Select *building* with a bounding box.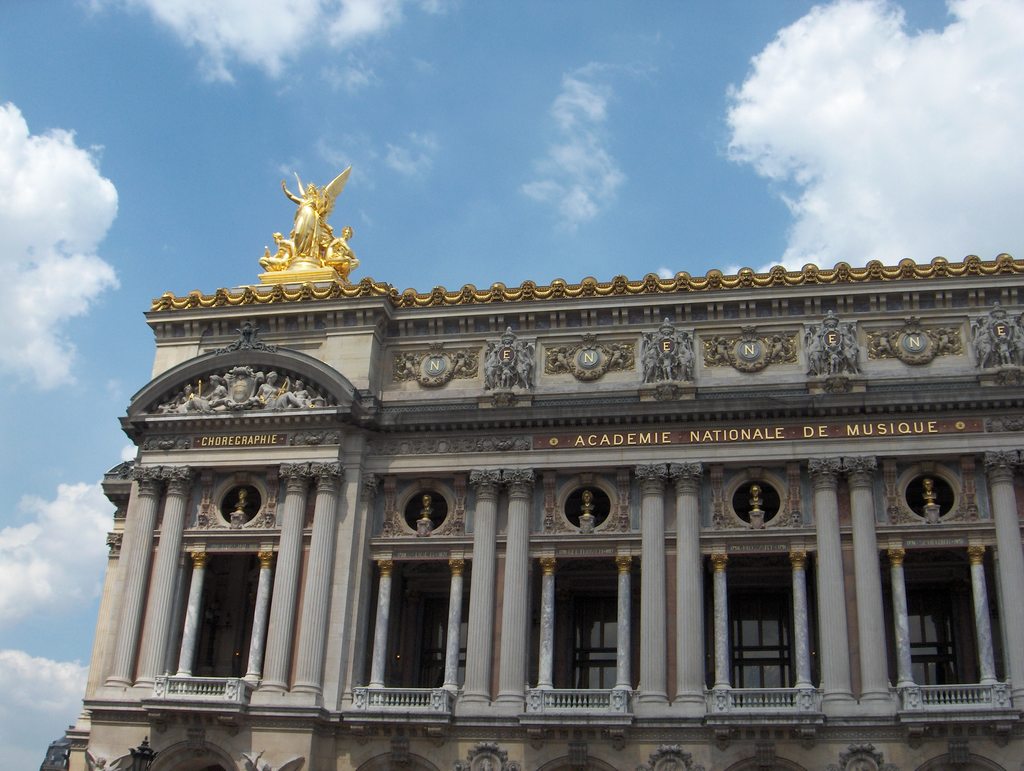
{"x1": 67, "y1": 170, "x2": 1023, "y2": 770}.
